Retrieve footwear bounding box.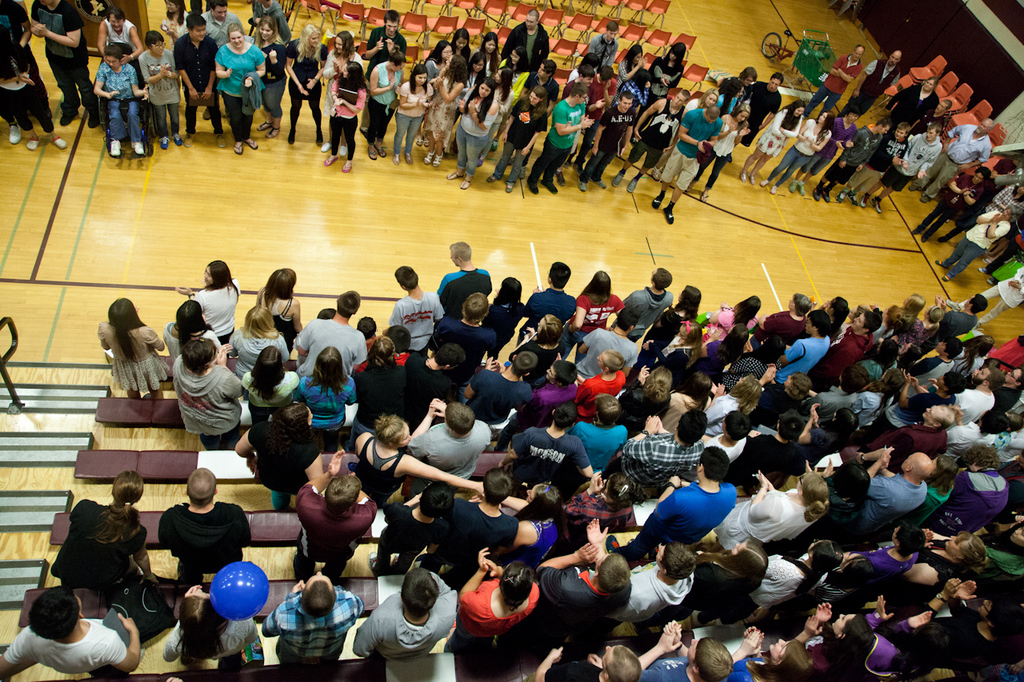
Bounding box: l=84, t=105, r=98, b=127.
